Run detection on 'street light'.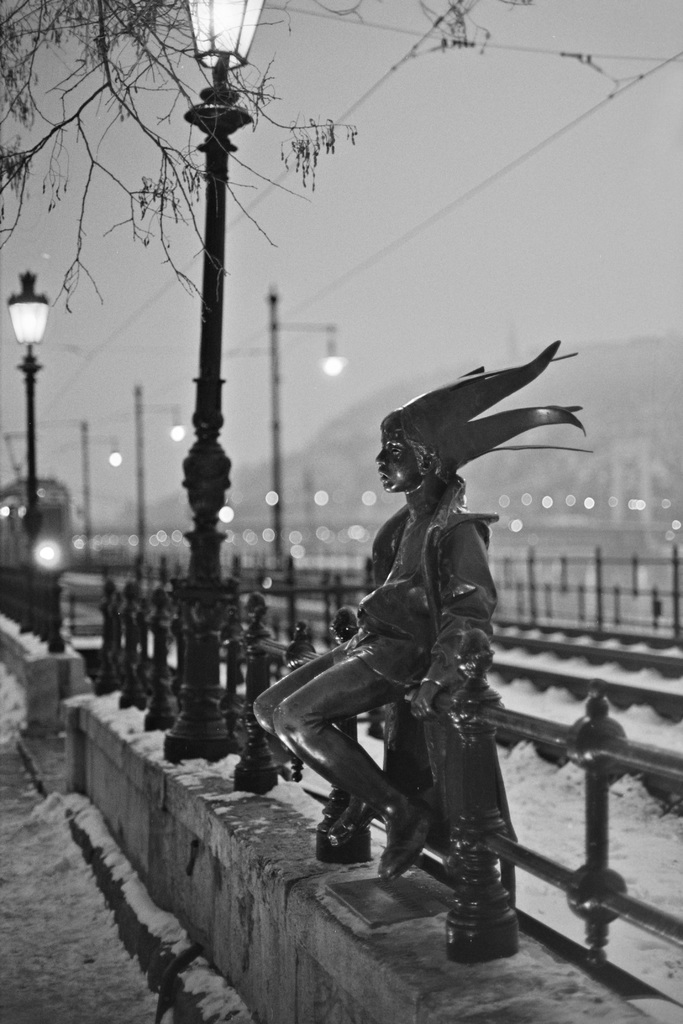
Result: <bbox>85, 412, 129, 548</bbox>.
